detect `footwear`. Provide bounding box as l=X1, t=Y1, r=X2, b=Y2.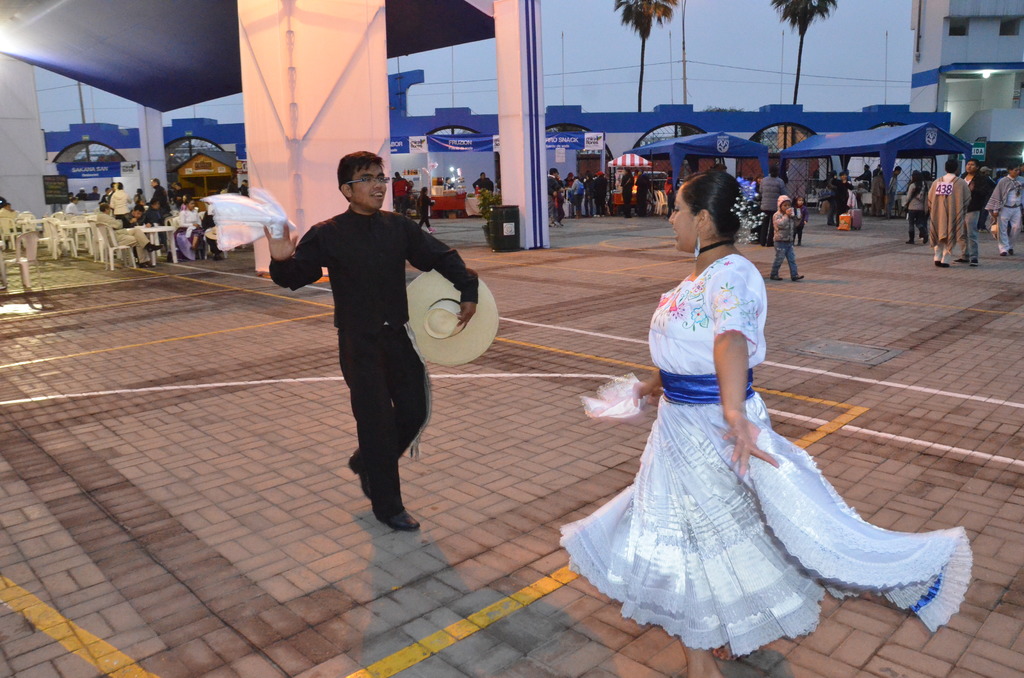
l=1002, t=250, r=1007, b=258.
